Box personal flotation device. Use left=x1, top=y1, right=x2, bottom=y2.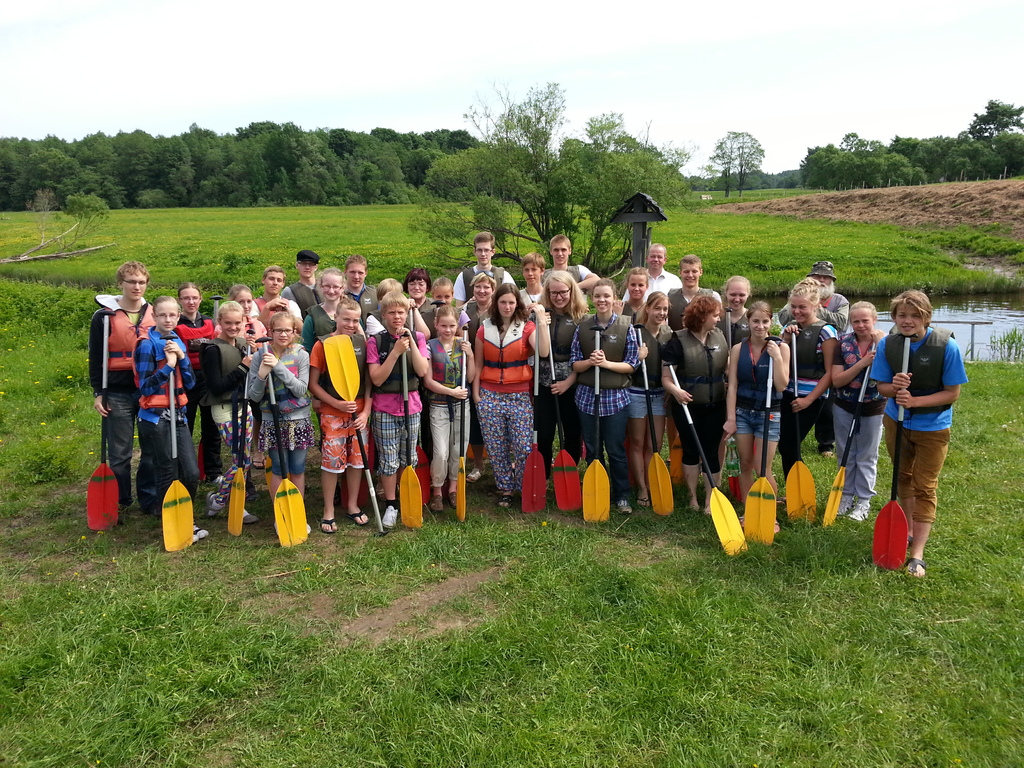
left=283, top=277, right=326, bottom=314.
